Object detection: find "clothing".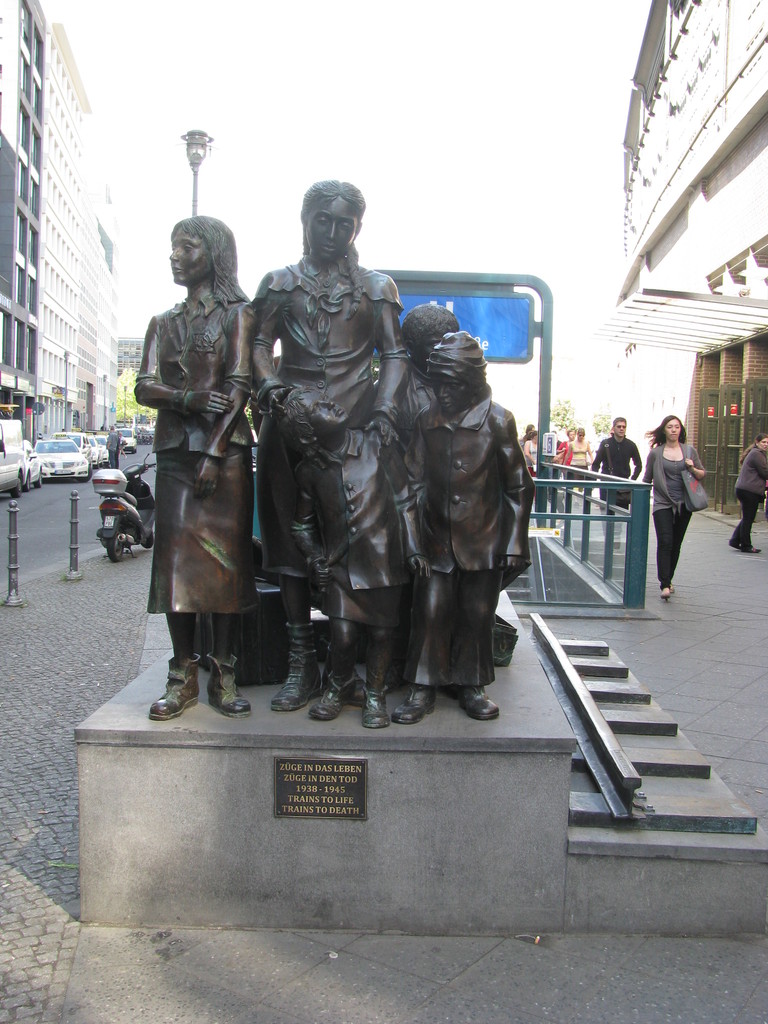
(left=527, top=442, right=537, bottom=466).
